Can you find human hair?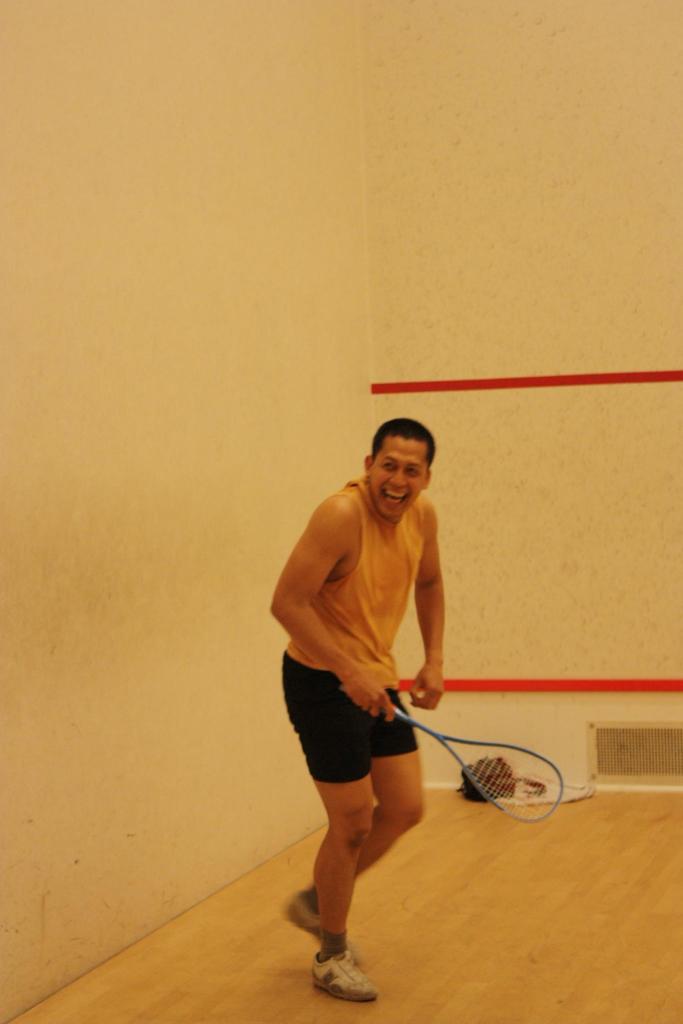
Yes, bounding box: 372/412/438/462.
